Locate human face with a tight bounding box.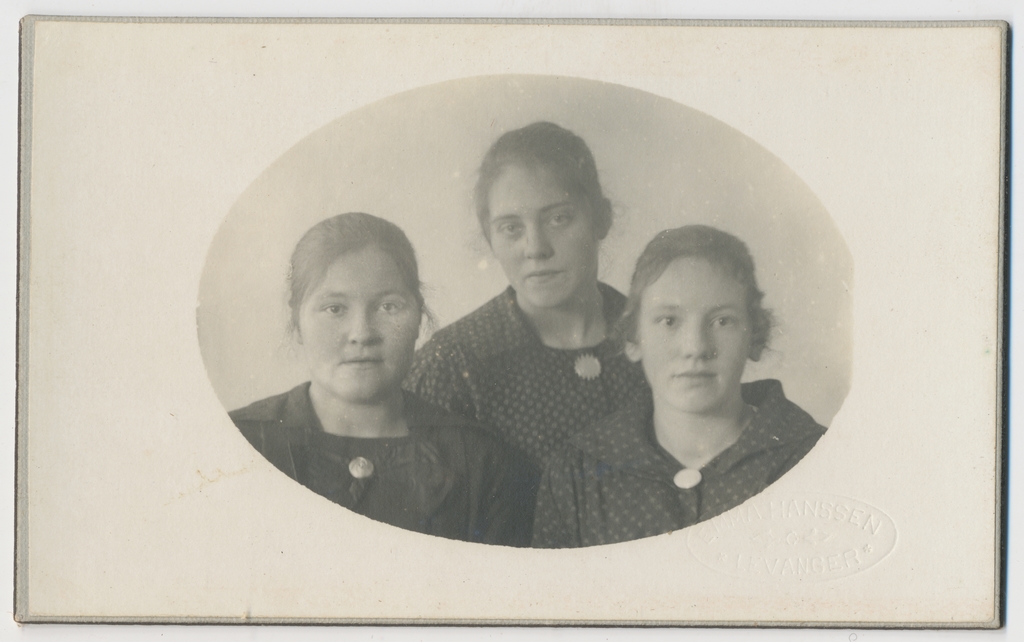
{"x1": 635, "y1": 255, "x2": 745, "y2": 410}.
